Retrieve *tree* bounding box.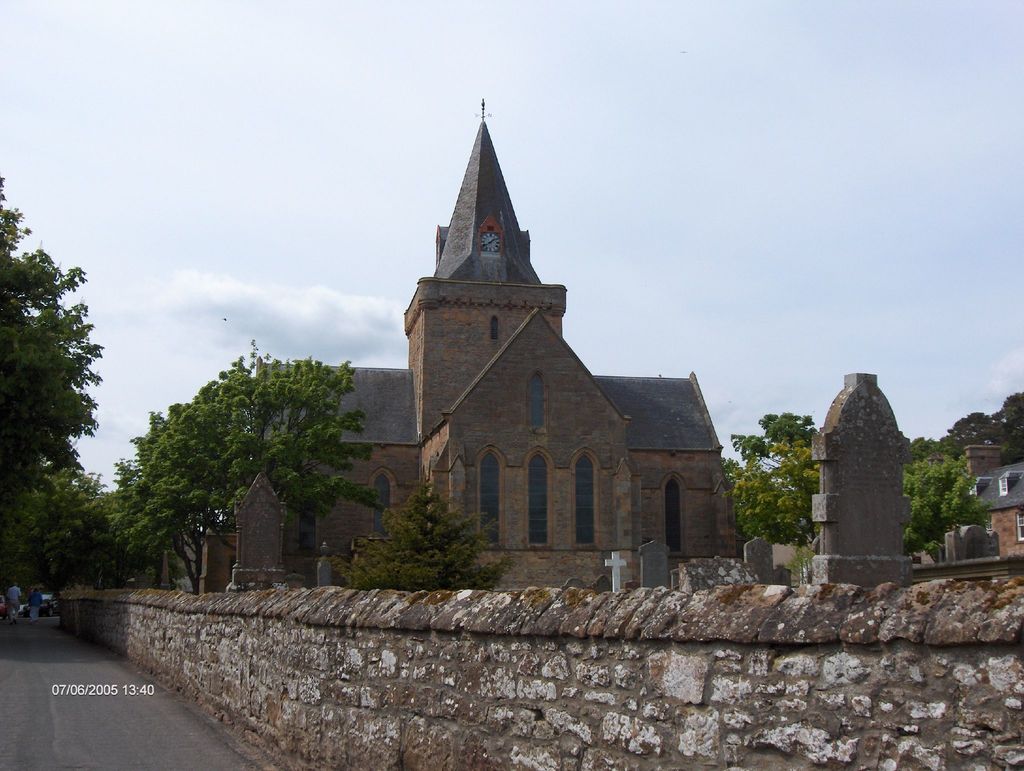
Bounding box: region(335, 473, 514, 591).
